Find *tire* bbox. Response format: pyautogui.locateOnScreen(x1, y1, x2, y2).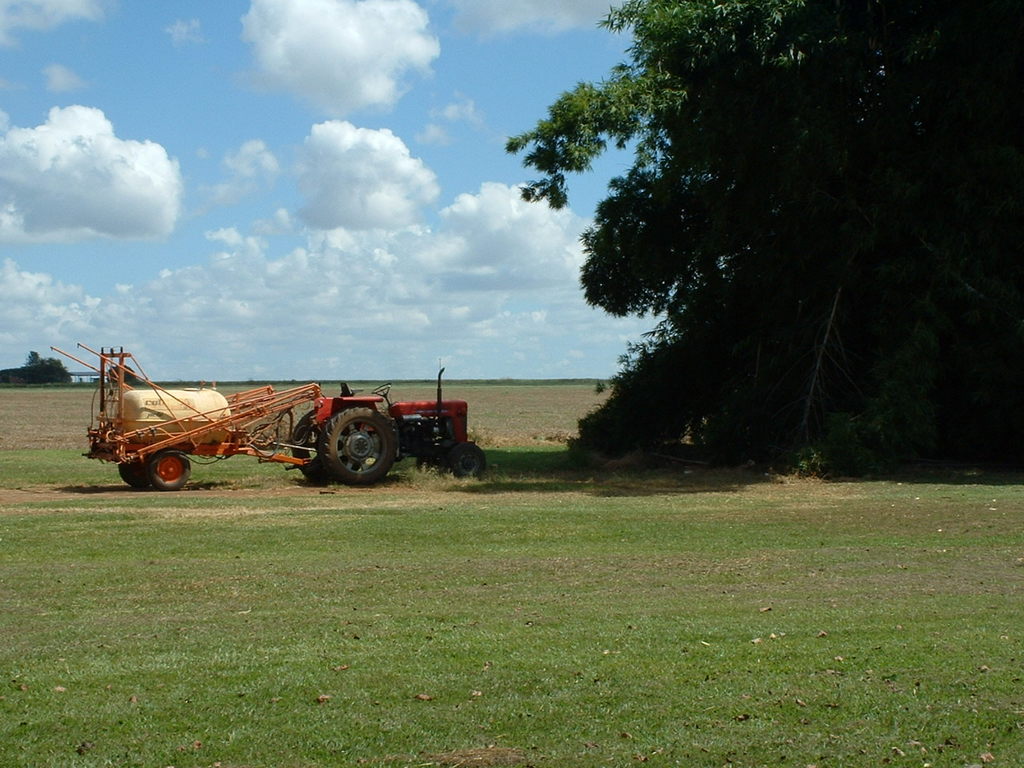
pyautogui.locateOnScreen(148, 448, 192, 492).
